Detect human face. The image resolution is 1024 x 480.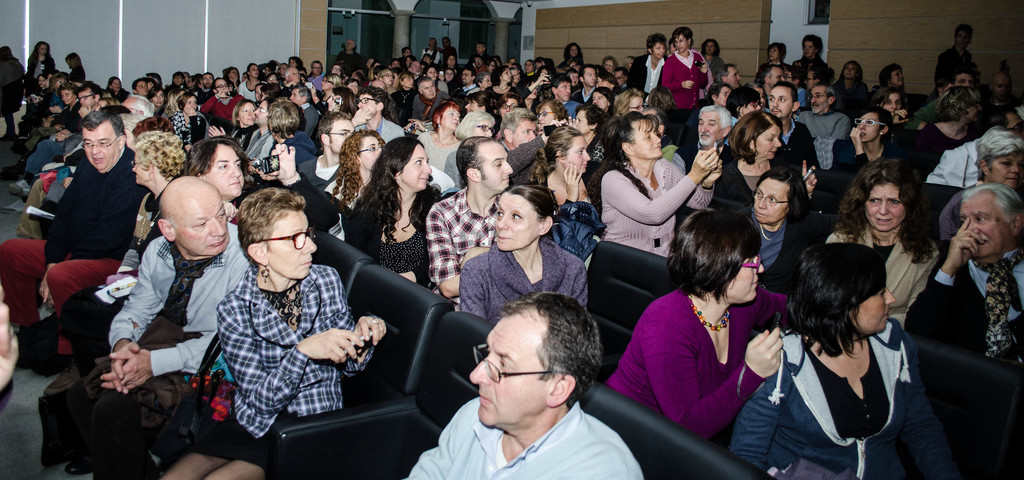
box=[288, 58, 297, 63].
